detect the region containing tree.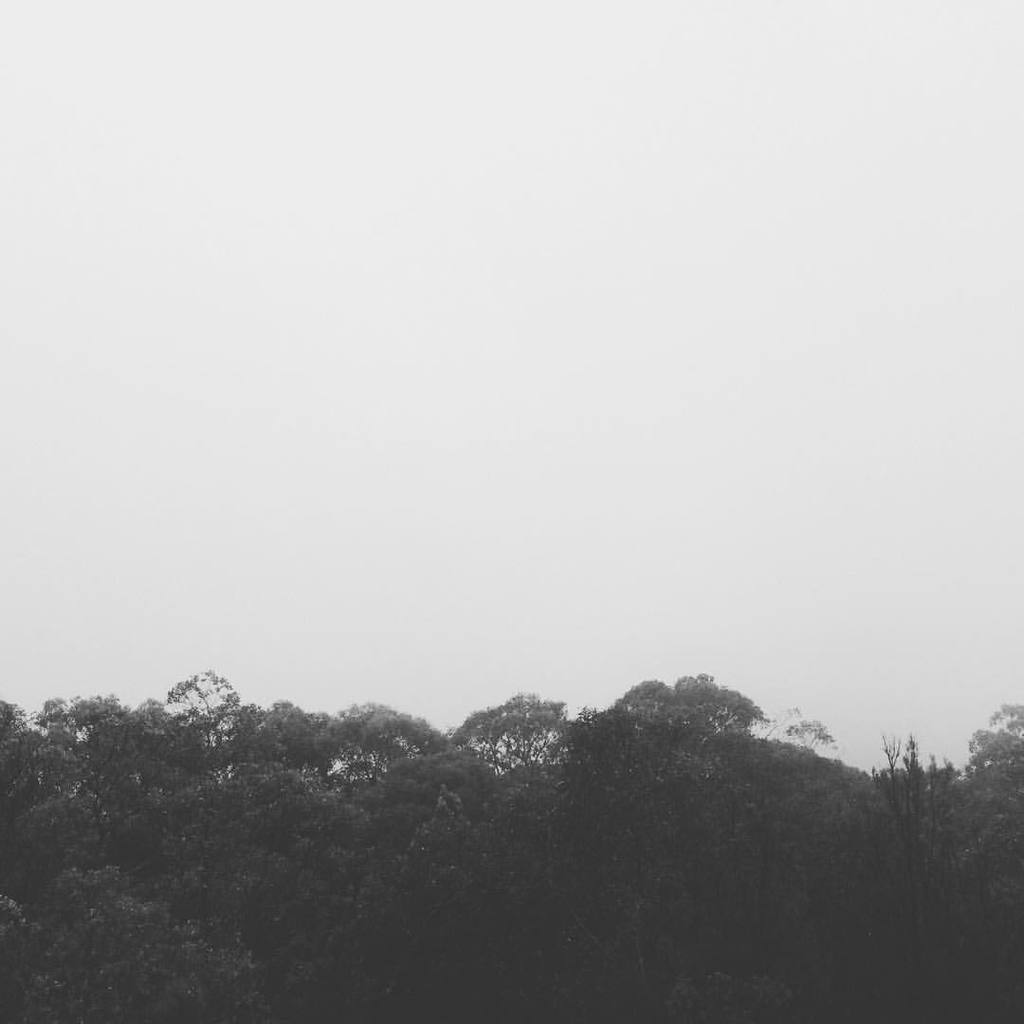
{"left": 161, "top": 656, "right": 255, "bottom": 803}.
